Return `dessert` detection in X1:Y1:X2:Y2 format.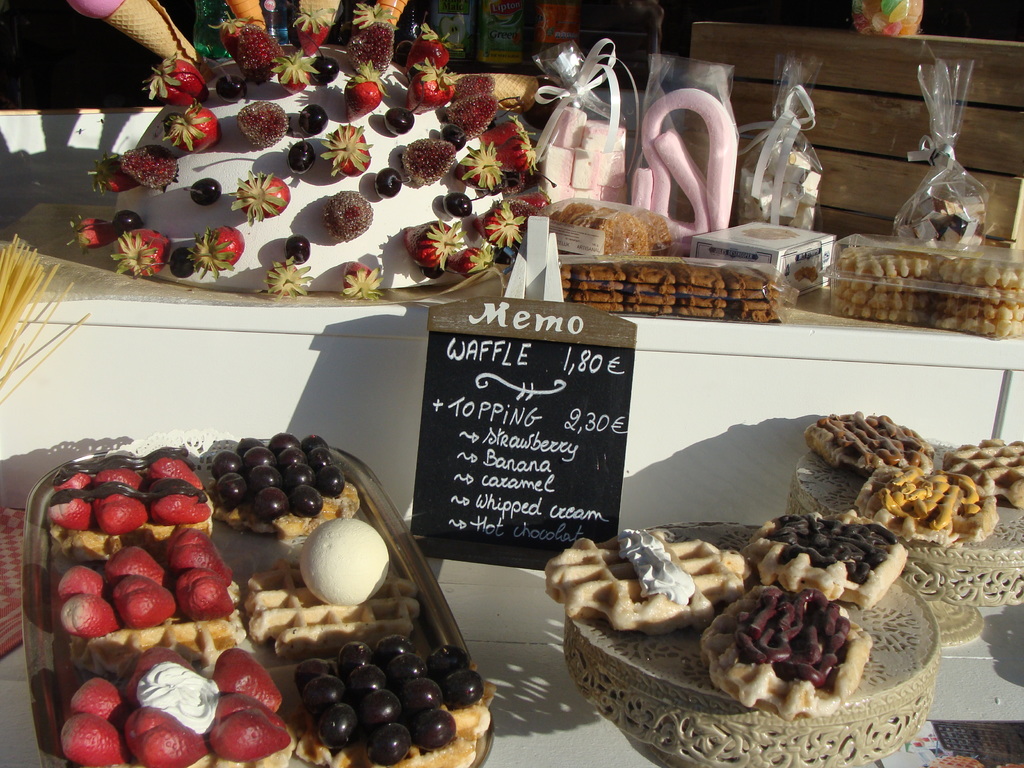
113:581:168:636.
